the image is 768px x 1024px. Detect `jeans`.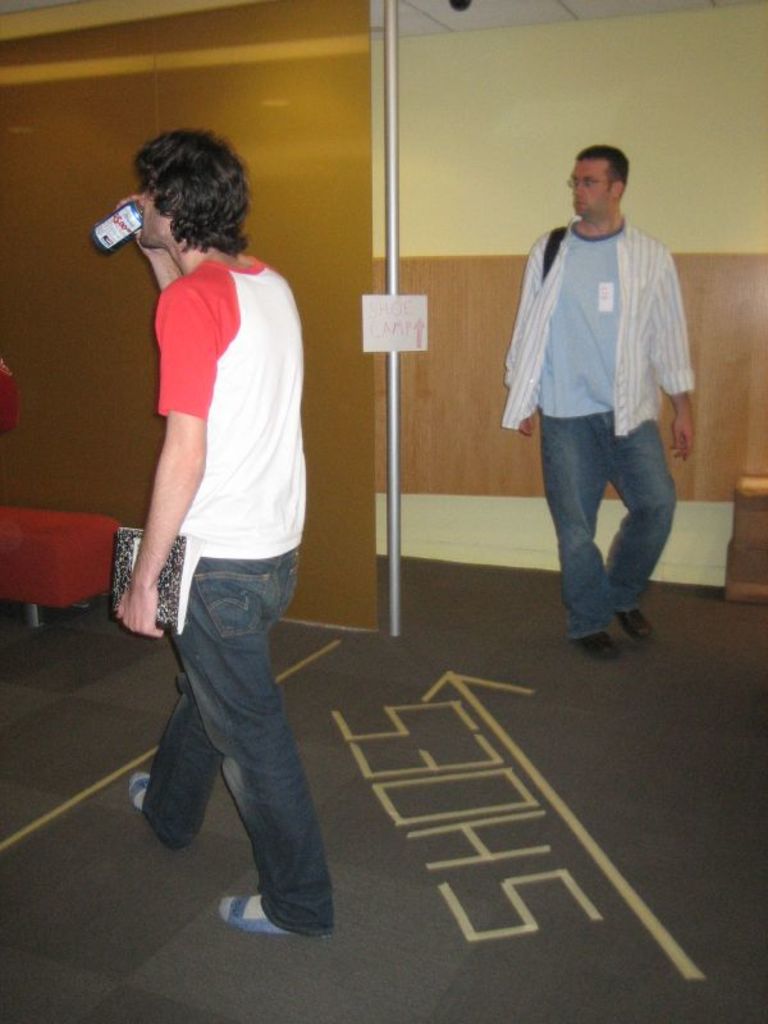
Detection: [148, 556, 332, 934].
